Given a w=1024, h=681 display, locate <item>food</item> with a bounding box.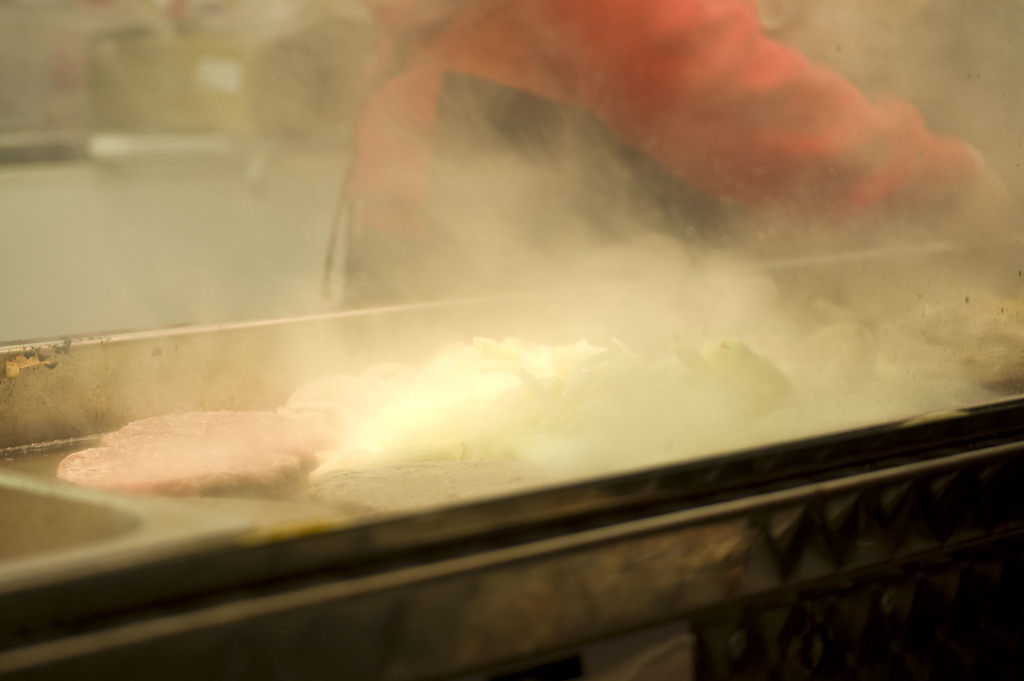
Located: (left=56, top=407, right=329, bottom=495).
